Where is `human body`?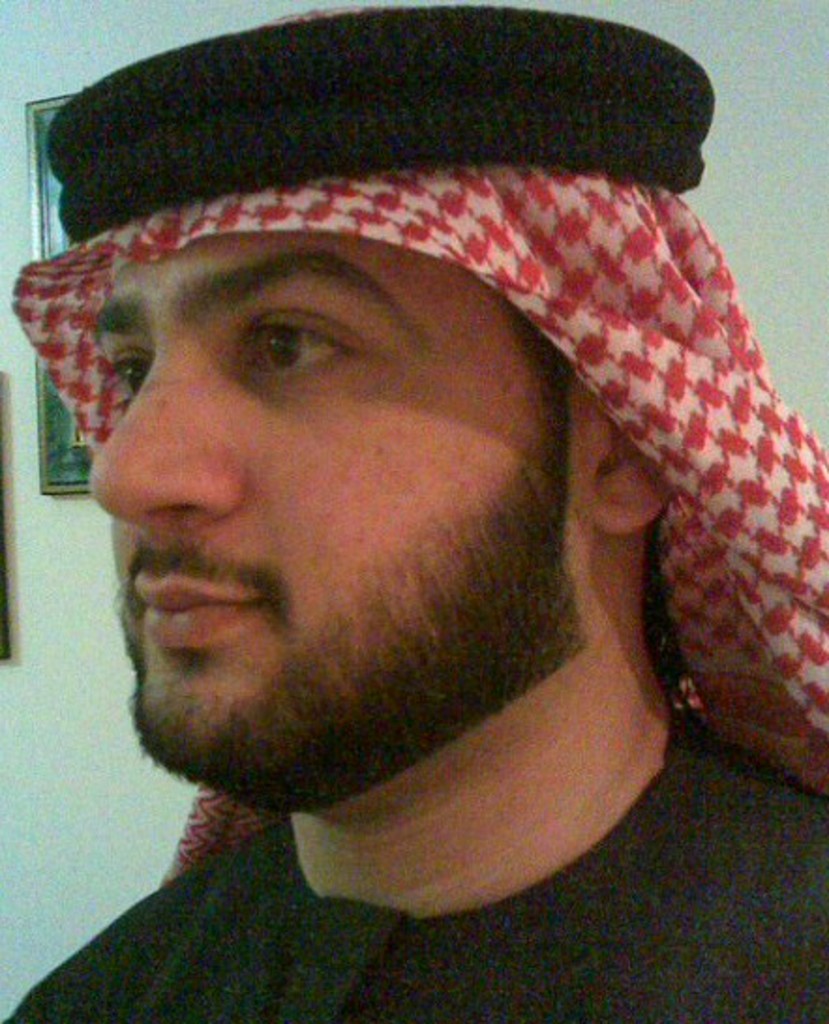
x1=0, y1=41, x2=818, y2=975.
